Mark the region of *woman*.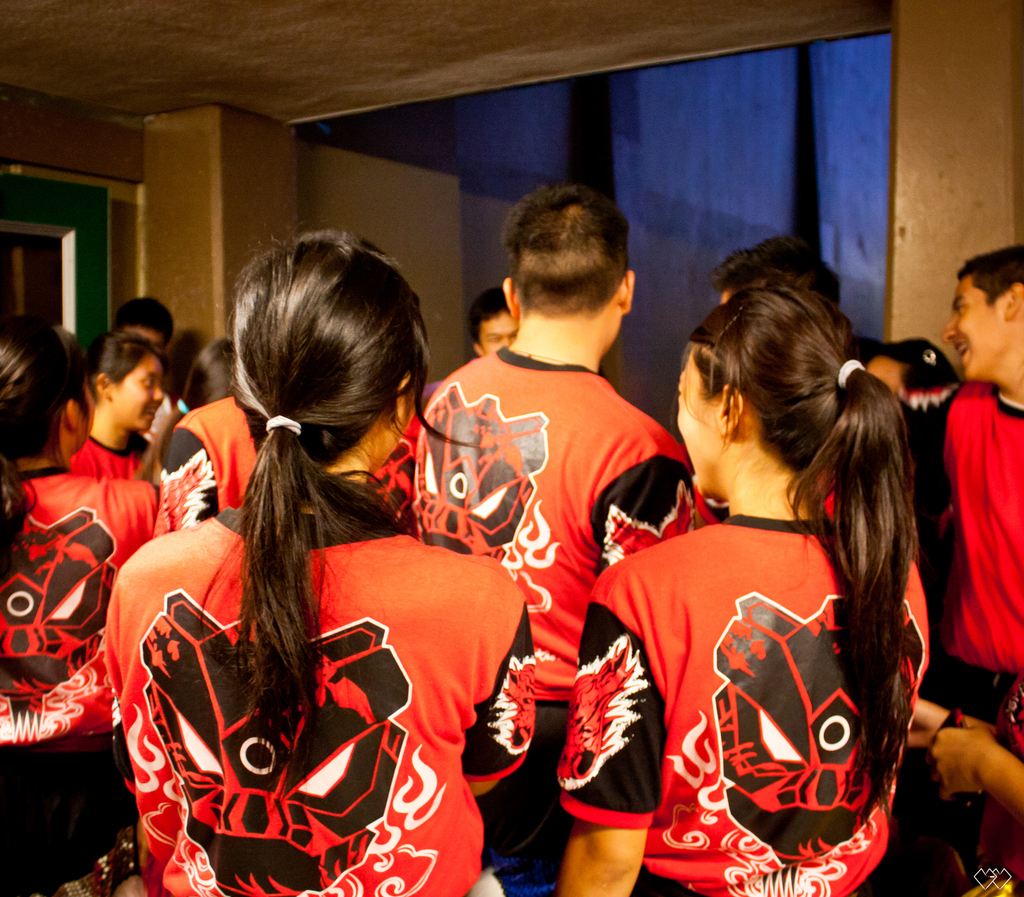
Region: 98 232 539 896.
